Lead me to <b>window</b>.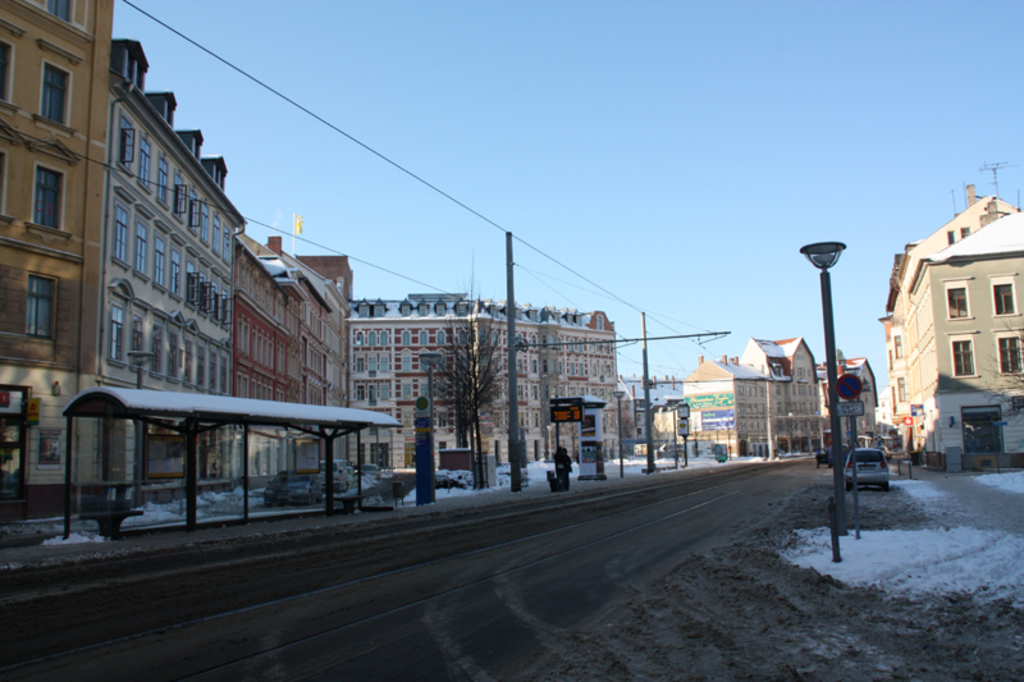
Lead to (x1=948, y1=330, x2=978, y2=381).
